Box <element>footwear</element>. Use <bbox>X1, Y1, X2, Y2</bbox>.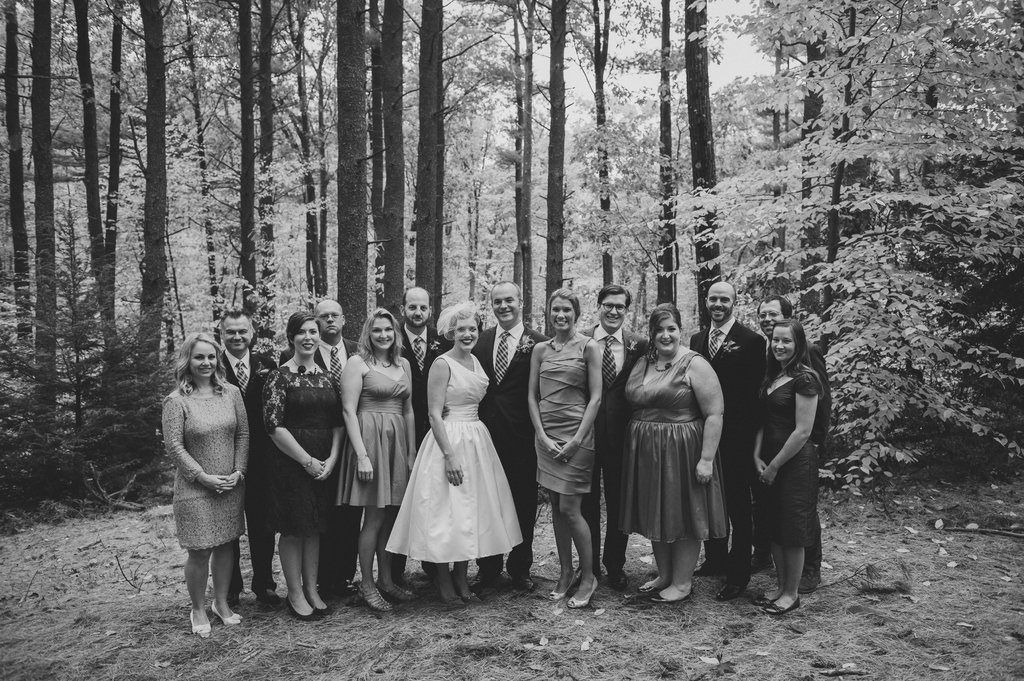
<bbox>795, 557, 825, 594</bbox>.
